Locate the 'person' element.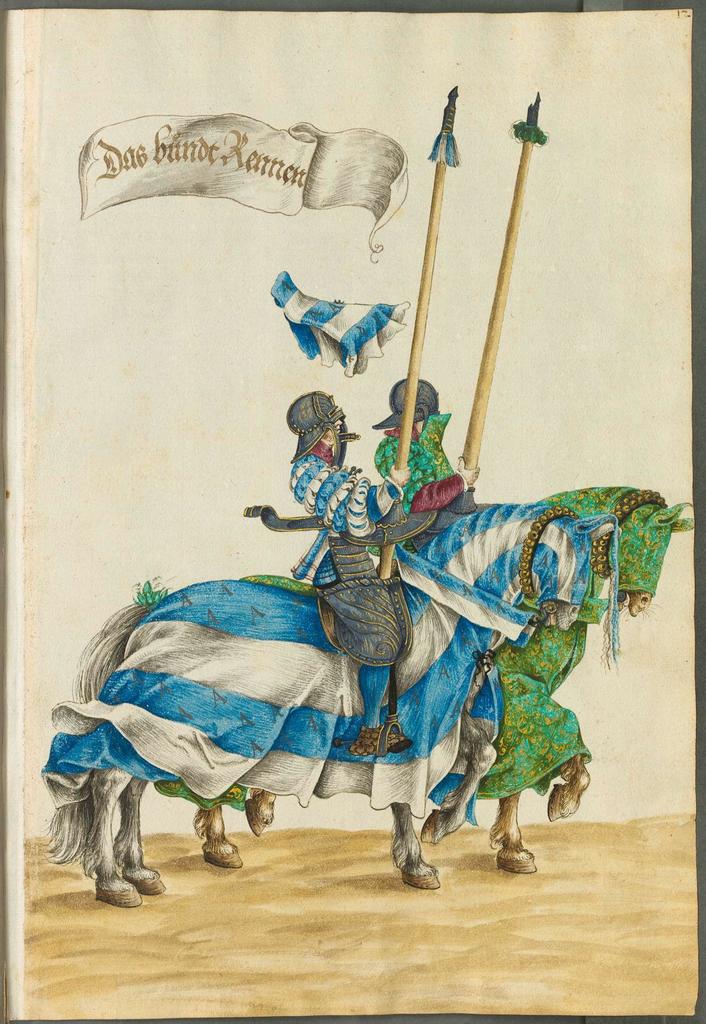
Element bbox: crop(377, 369, 463, 510).
